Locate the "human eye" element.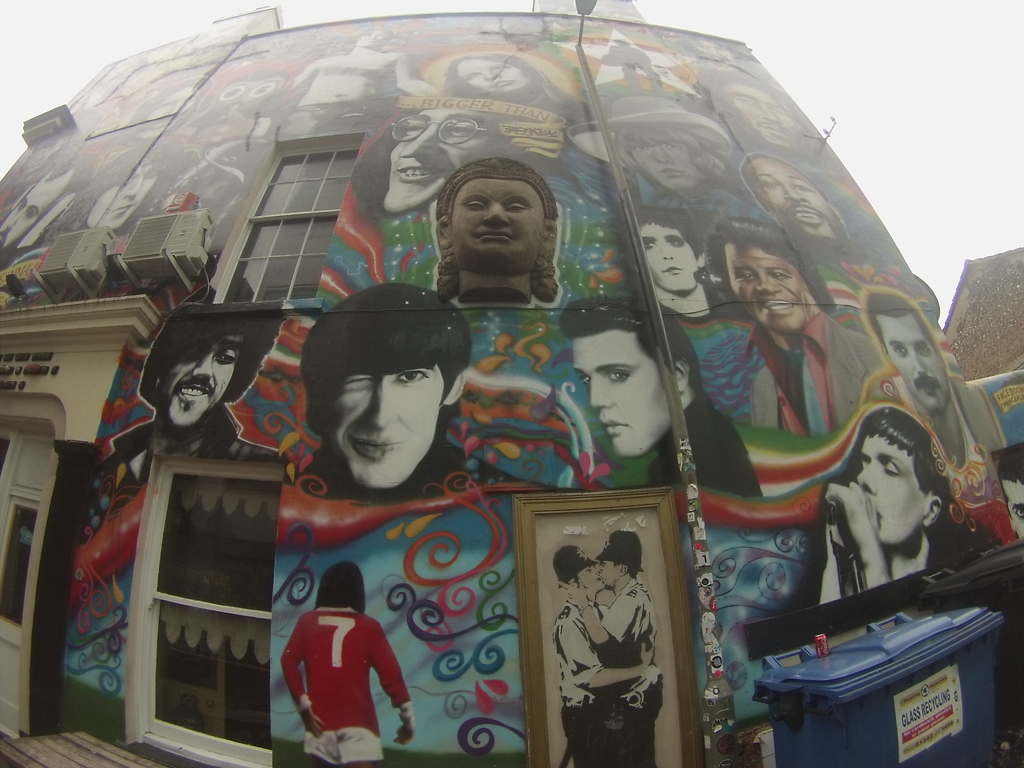
Element bbox: 120/175/139/188.
